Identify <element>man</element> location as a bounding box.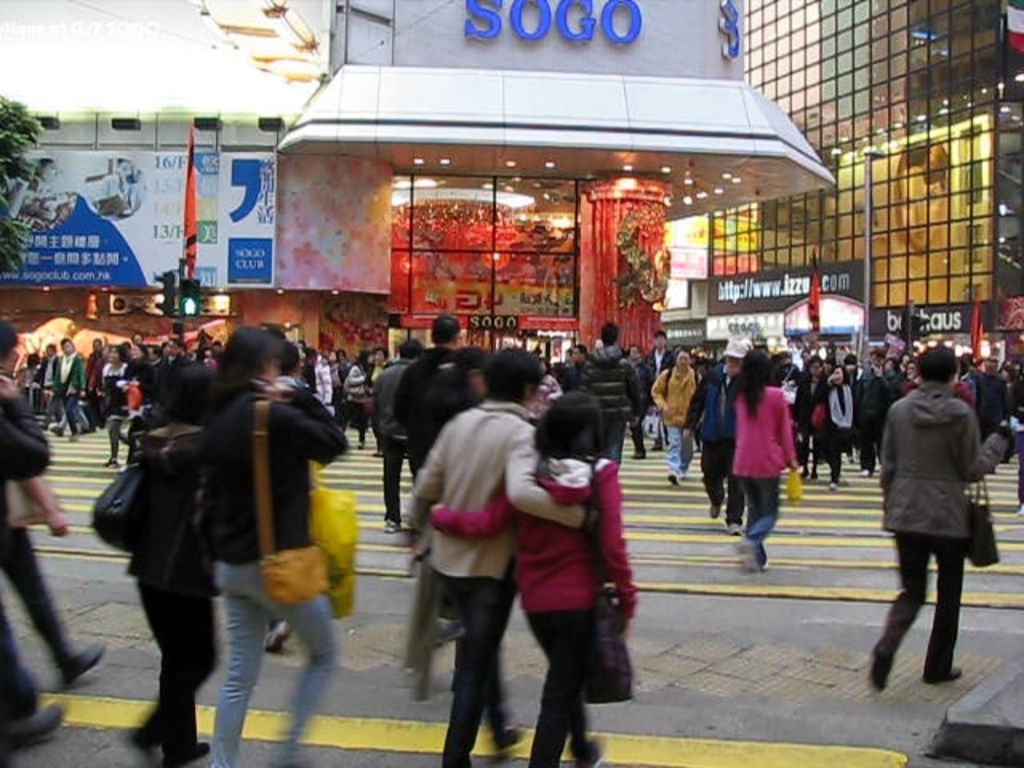
[91,342,104,414].
